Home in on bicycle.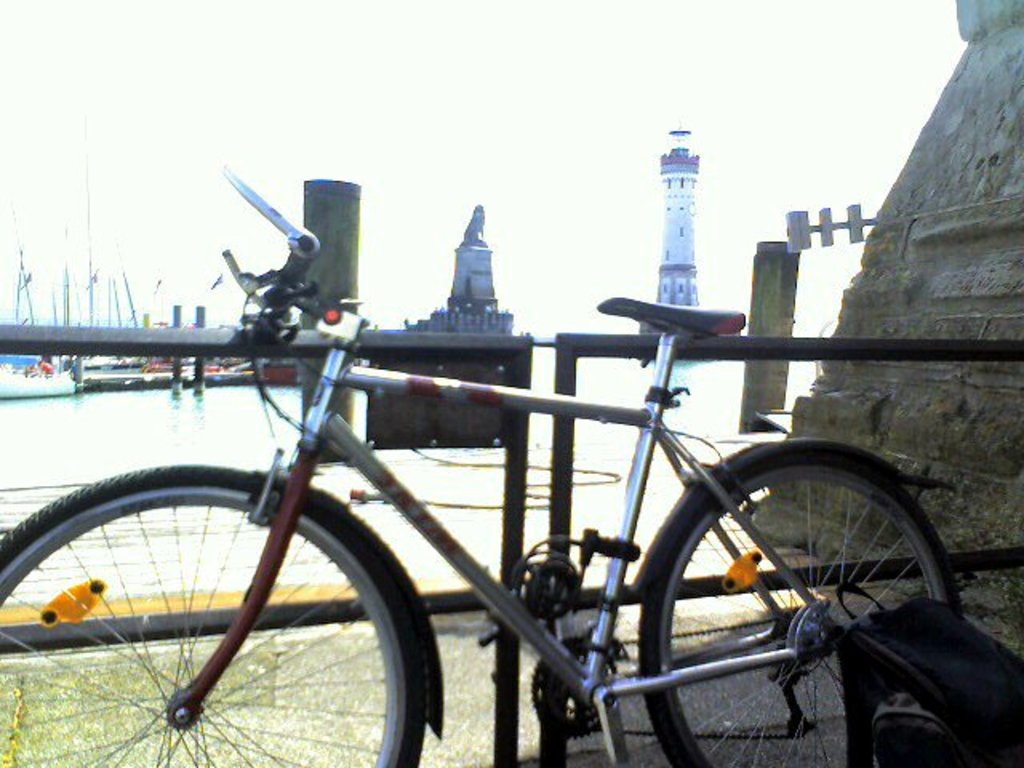
Homed in at crop(5, 171, 989, 767).
